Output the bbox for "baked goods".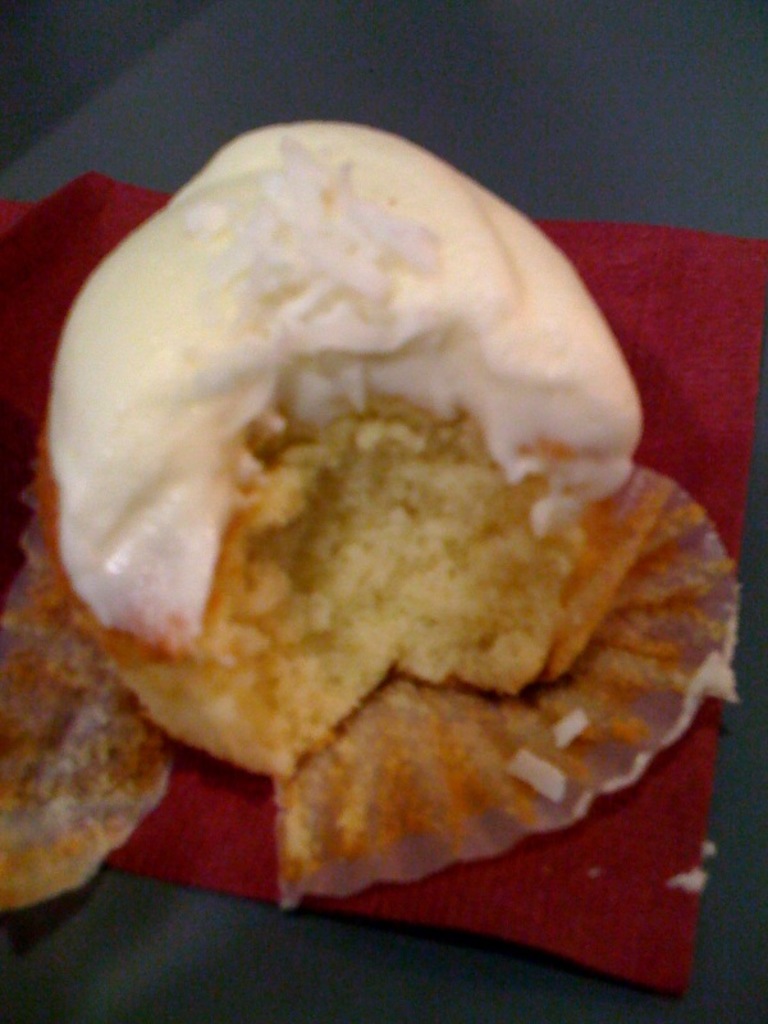
[68, 141, 722, 968].
